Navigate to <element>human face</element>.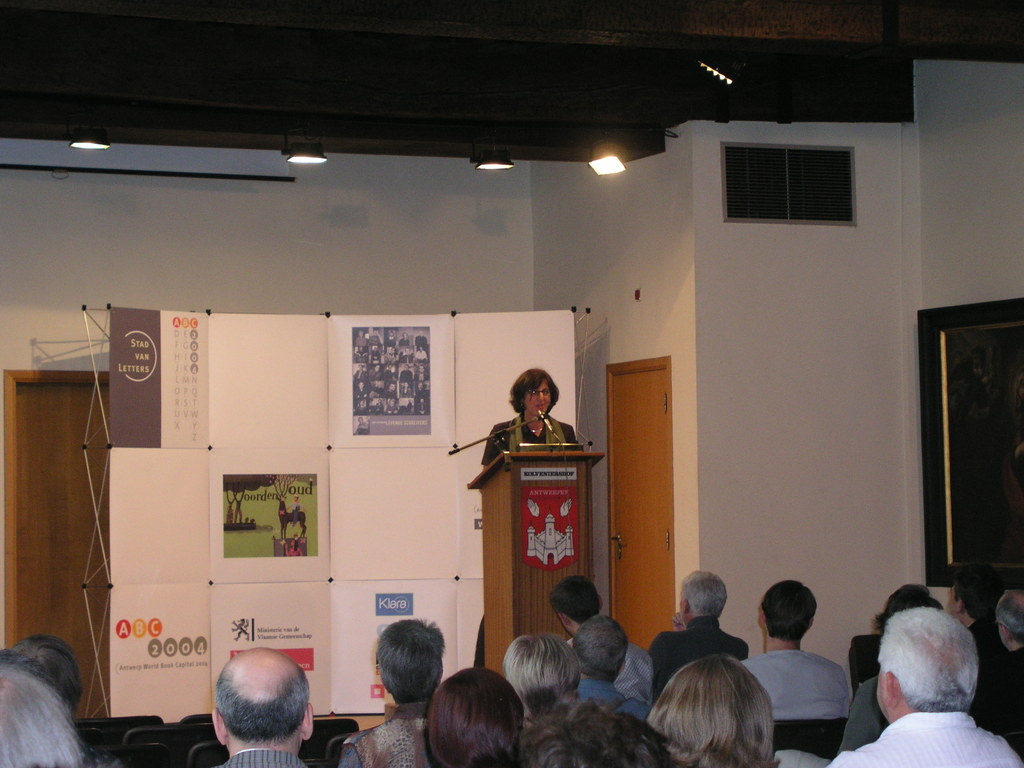
Navigation target: (520, 376, 552, 418).
